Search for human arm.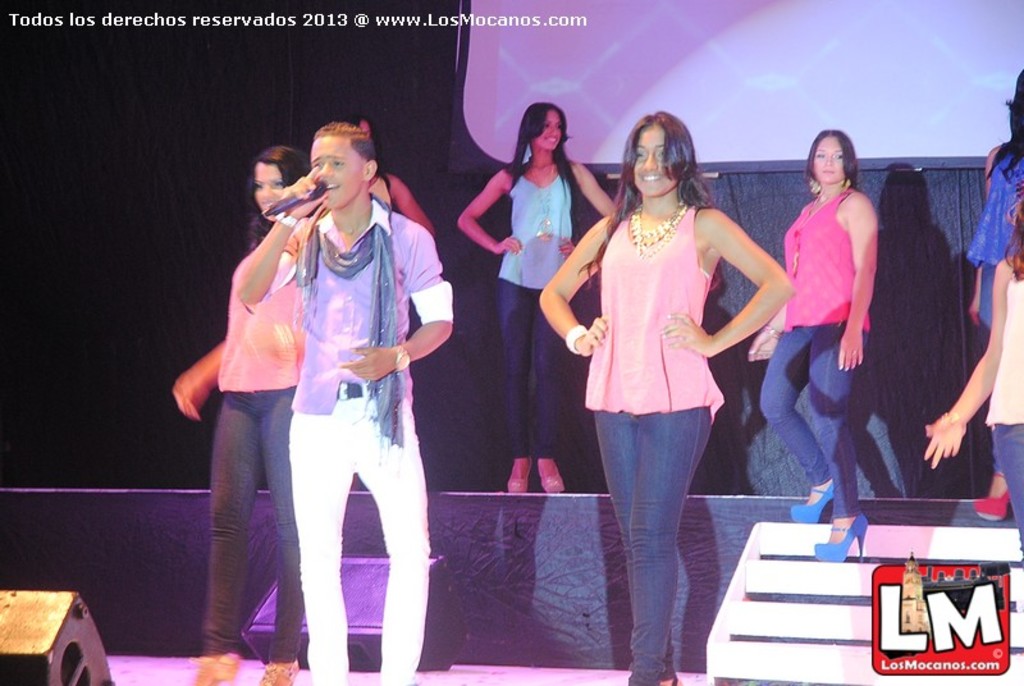
Found at region(916, 257, 1016, 471).
